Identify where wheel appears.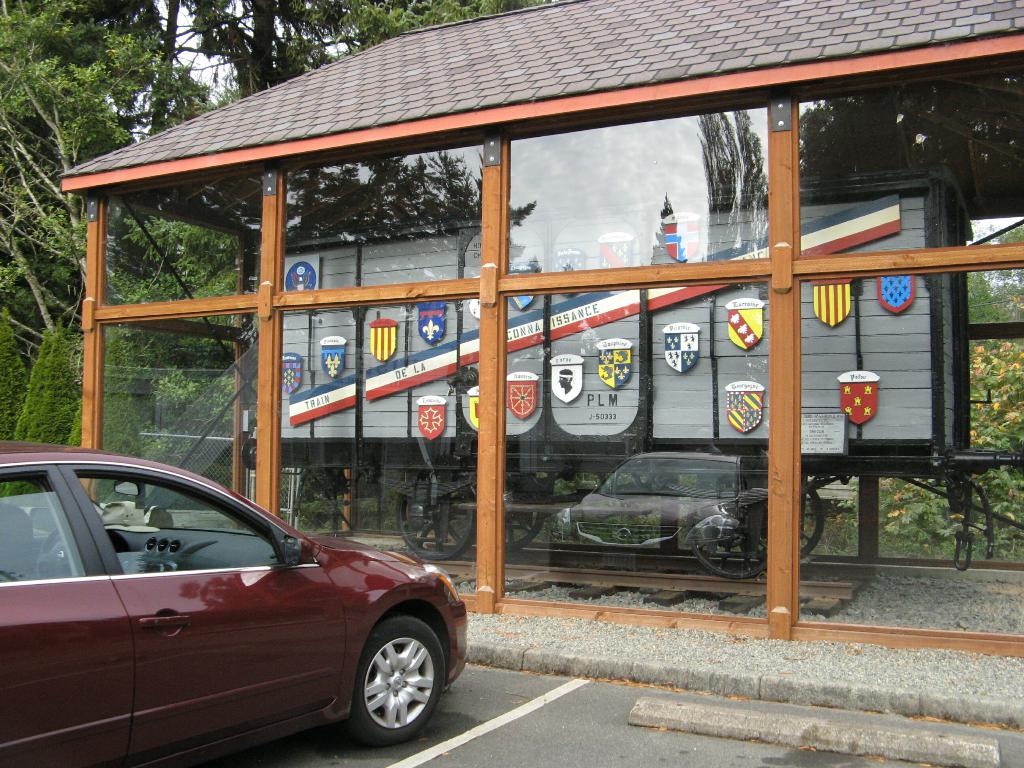
Appears at (left=447, top=474, right=550, bottom=546).
